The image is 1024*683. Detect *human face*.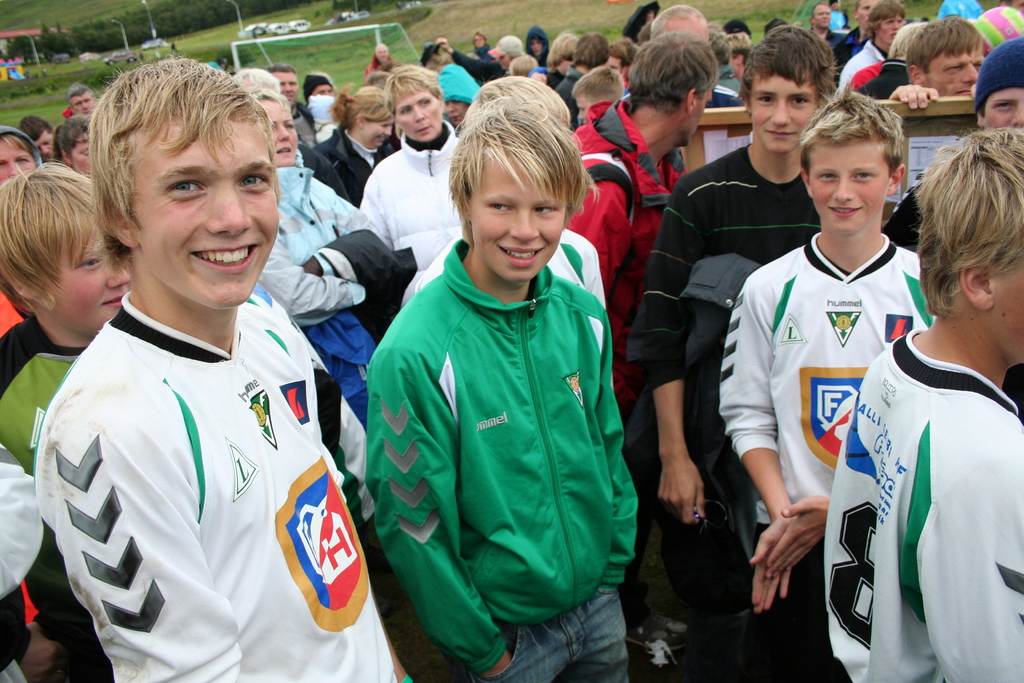
Detection: region(983, 89, 1023, 129).
